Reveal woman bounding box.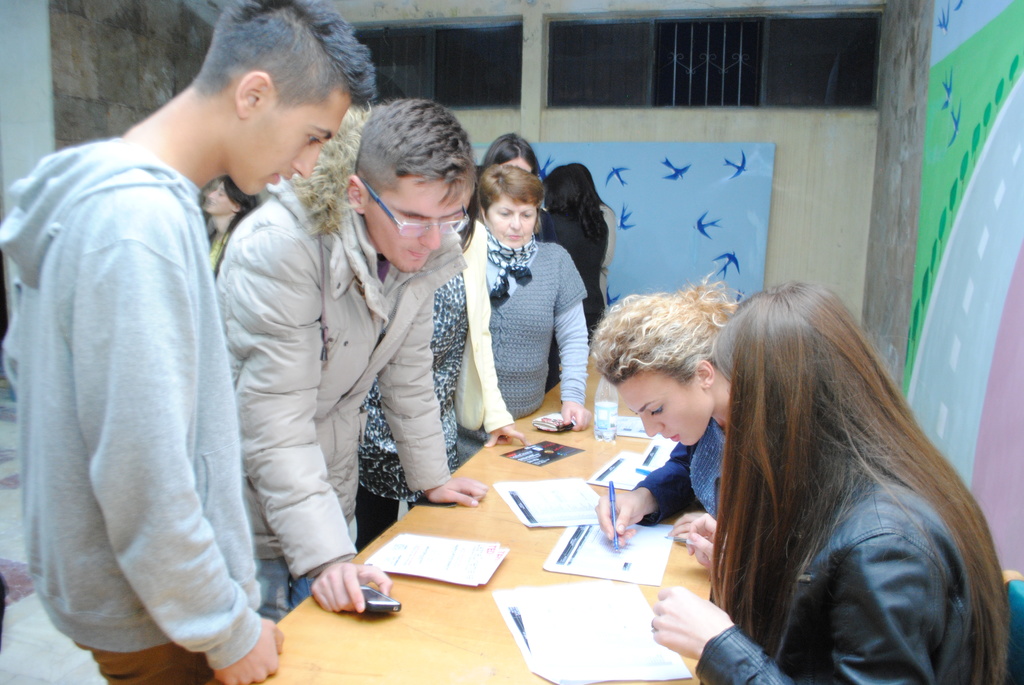
Revealed: Rect(206, 174, 259, 276).
